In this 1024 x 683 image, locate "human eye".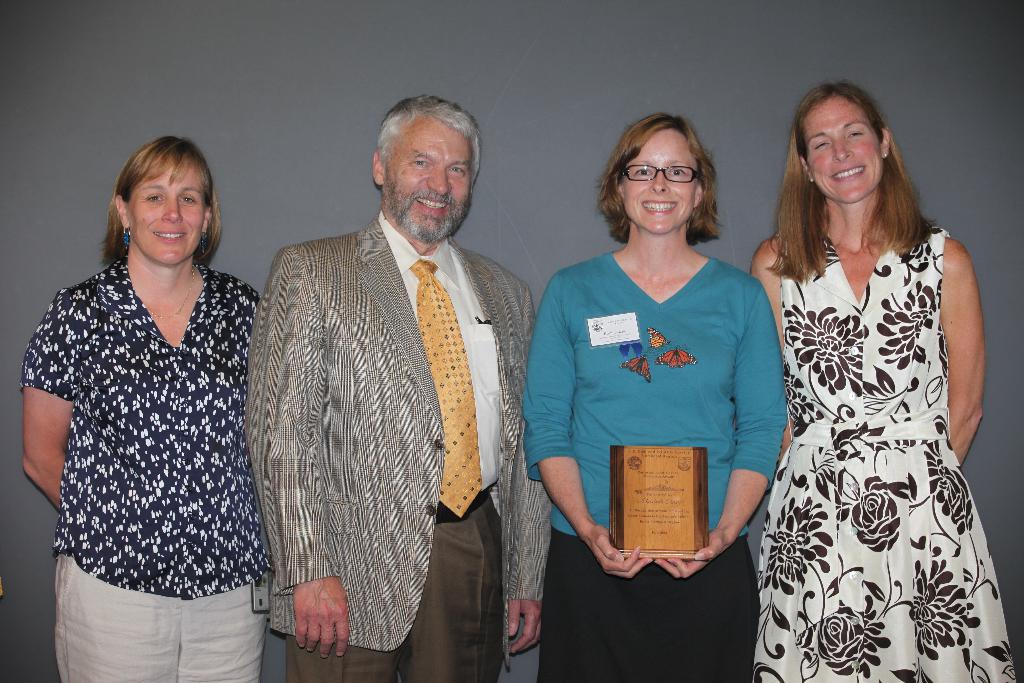
Bounding box: 666 165 686 178.
